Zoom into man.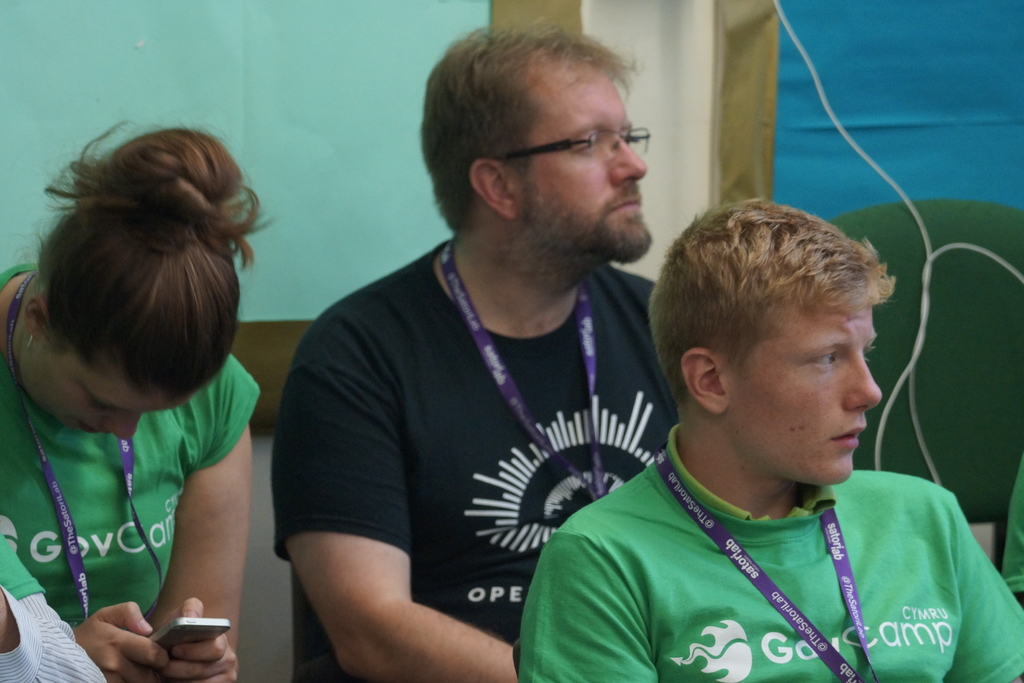
Zoom target: x1=275 y1=19 x2=721 y2=682.
